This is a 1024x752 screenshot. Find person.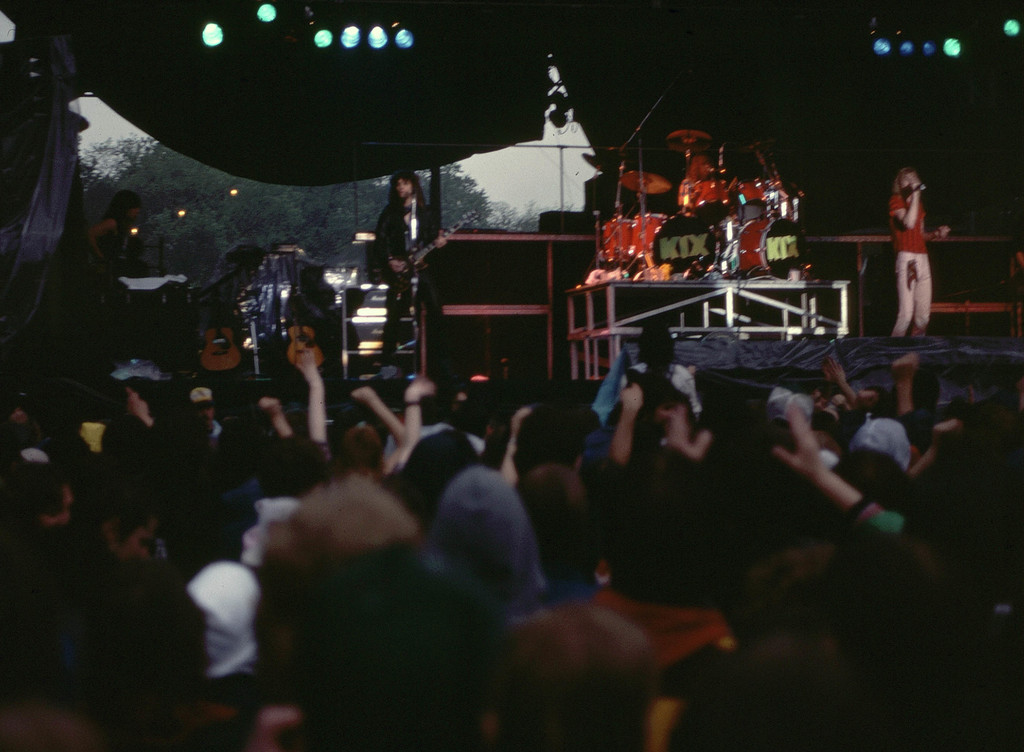
Bounding box: select_region(887, 168, 950, 333).
